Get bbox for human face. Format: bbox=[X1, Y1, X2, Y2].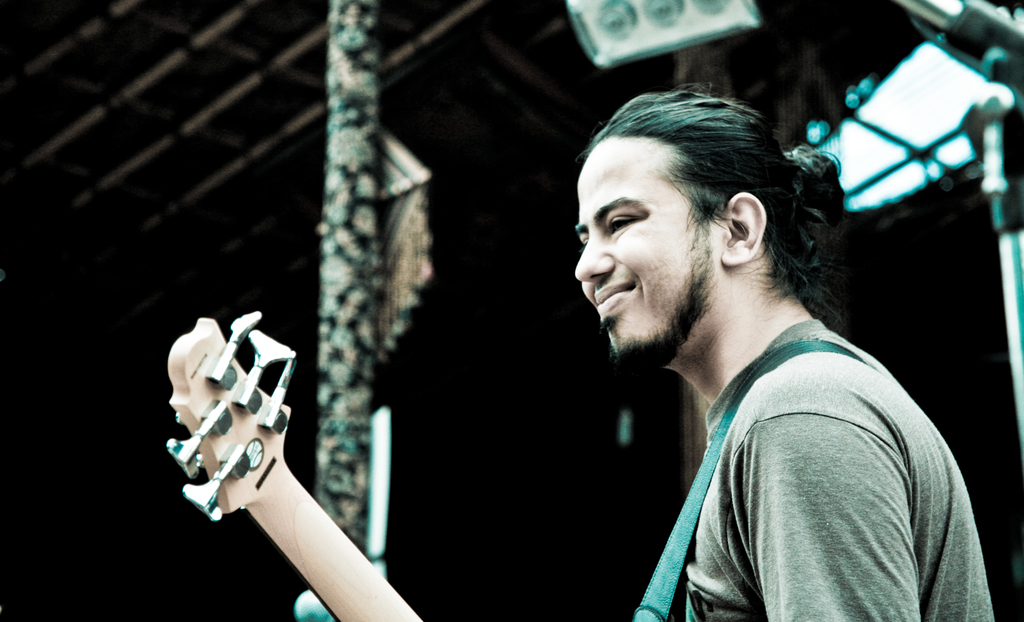
bbox=[573, 158, 717, 368].
